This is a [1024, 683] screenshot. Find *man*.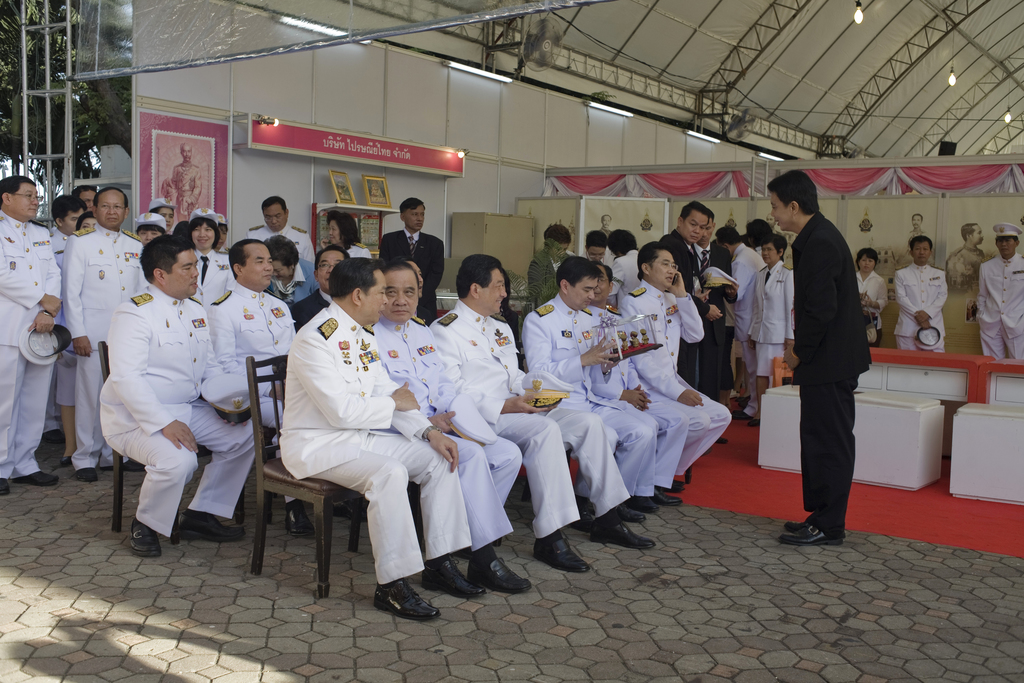
Bounding box: [left=974, top=220, right=1023, bottom=356].
